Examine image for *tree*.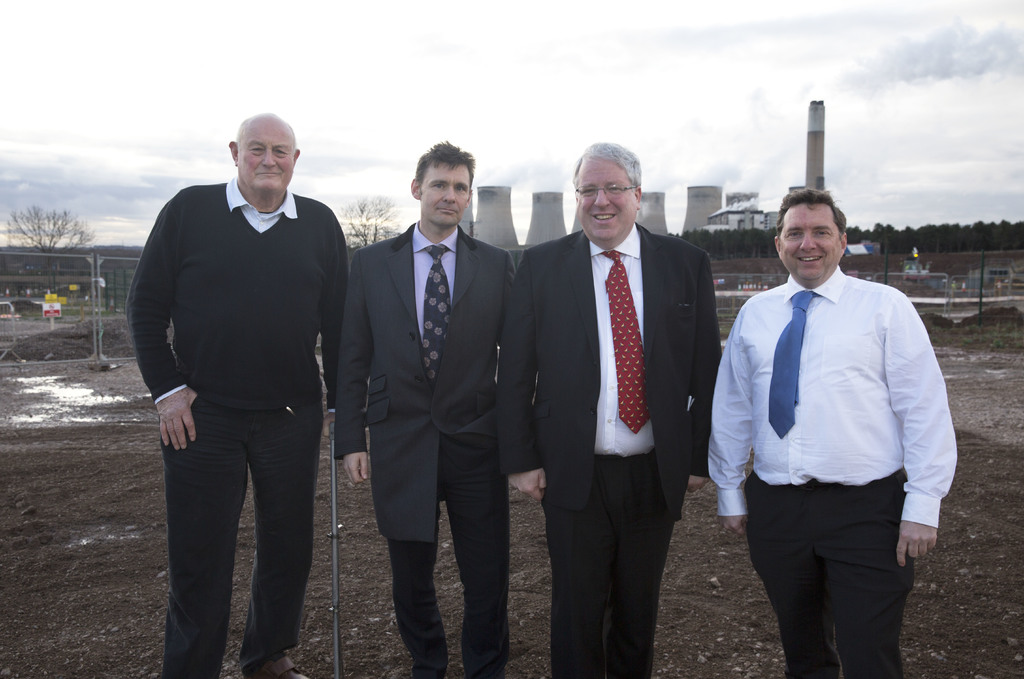
Examination result: bbox(6, 186, 85, 280).
